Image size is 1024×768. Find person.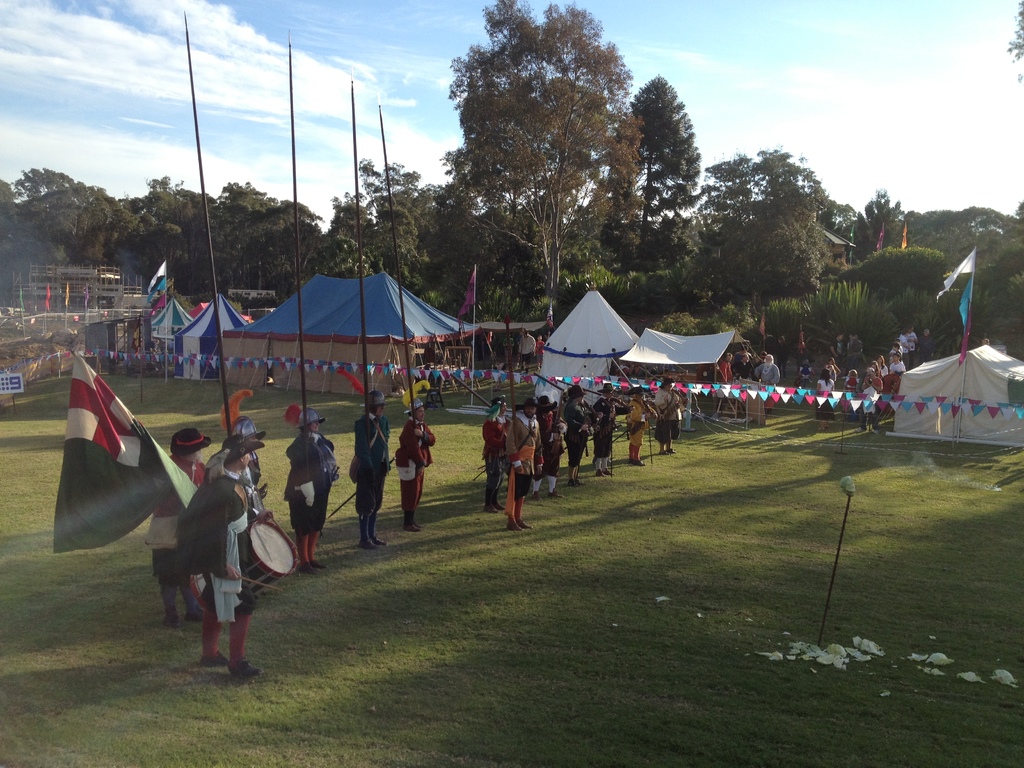
box=[284, 406, 337, 570].
